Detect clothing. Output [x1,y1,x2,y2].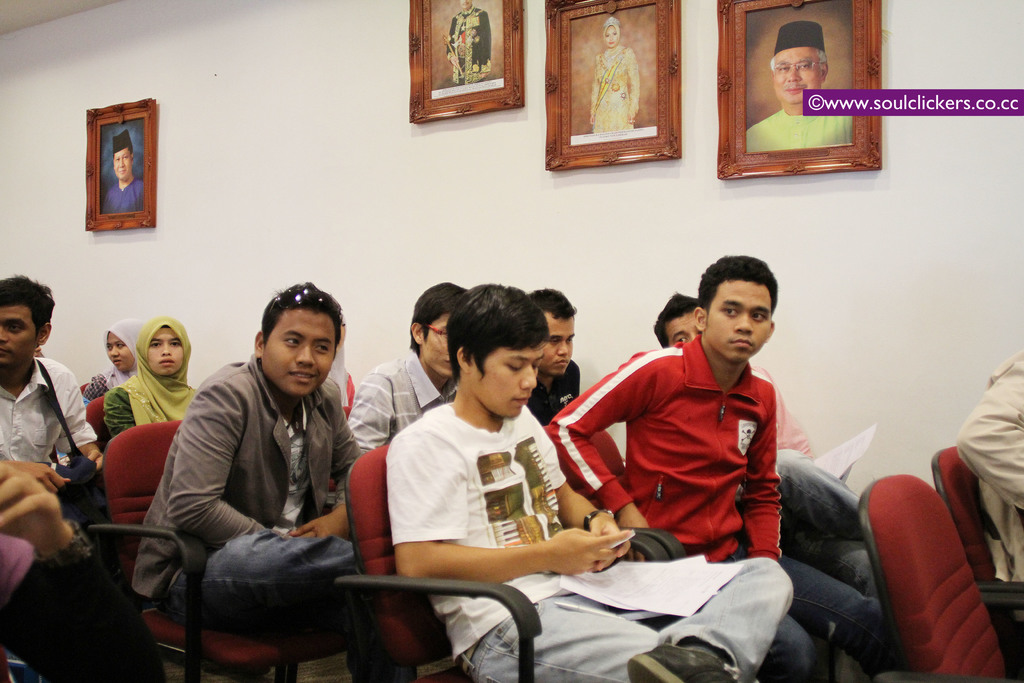
[954,338,1023,593].
